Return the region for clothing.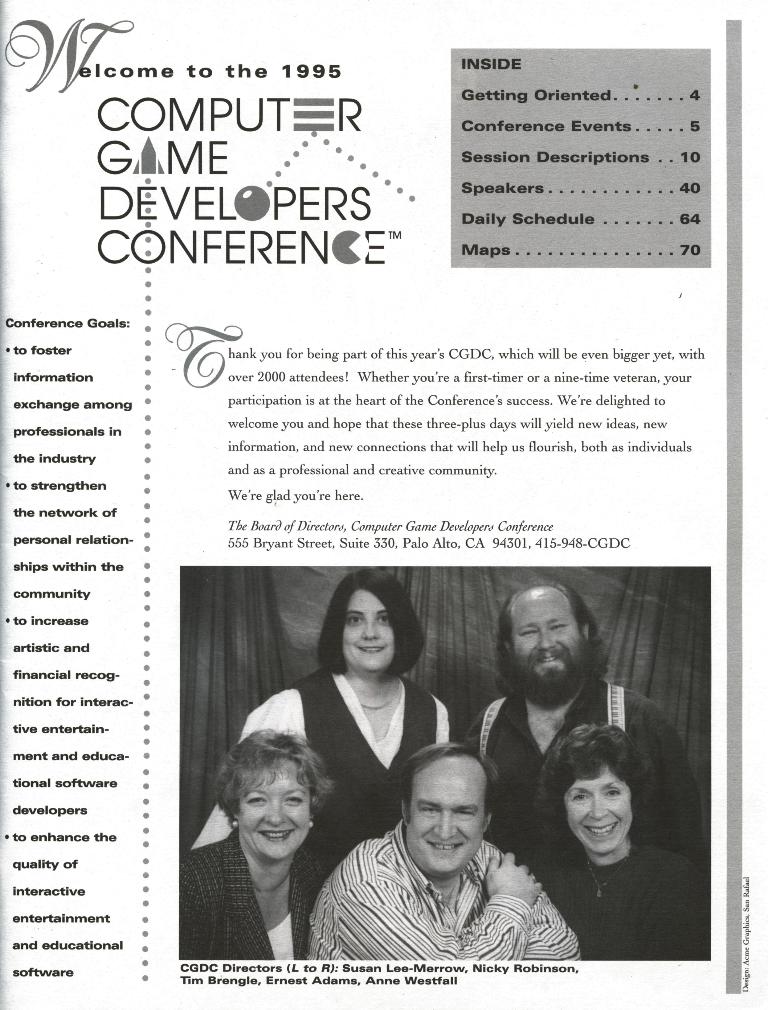
(462, 691, 690, 853).
